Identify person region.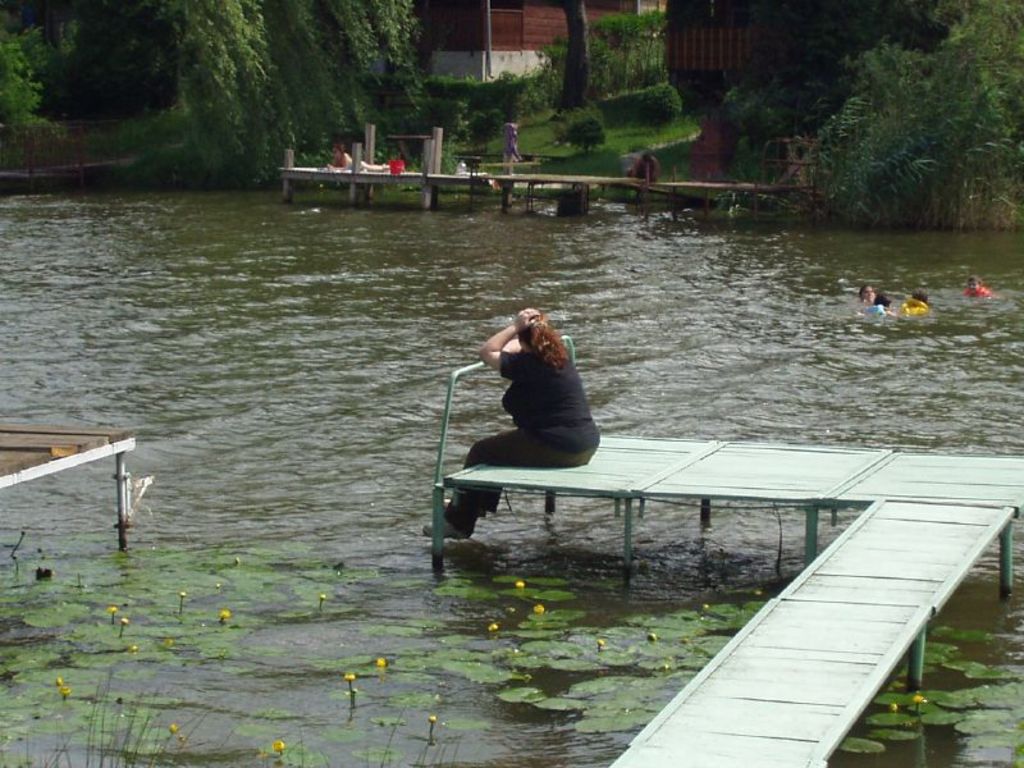
Region: region(902, 283, 925, 317).
